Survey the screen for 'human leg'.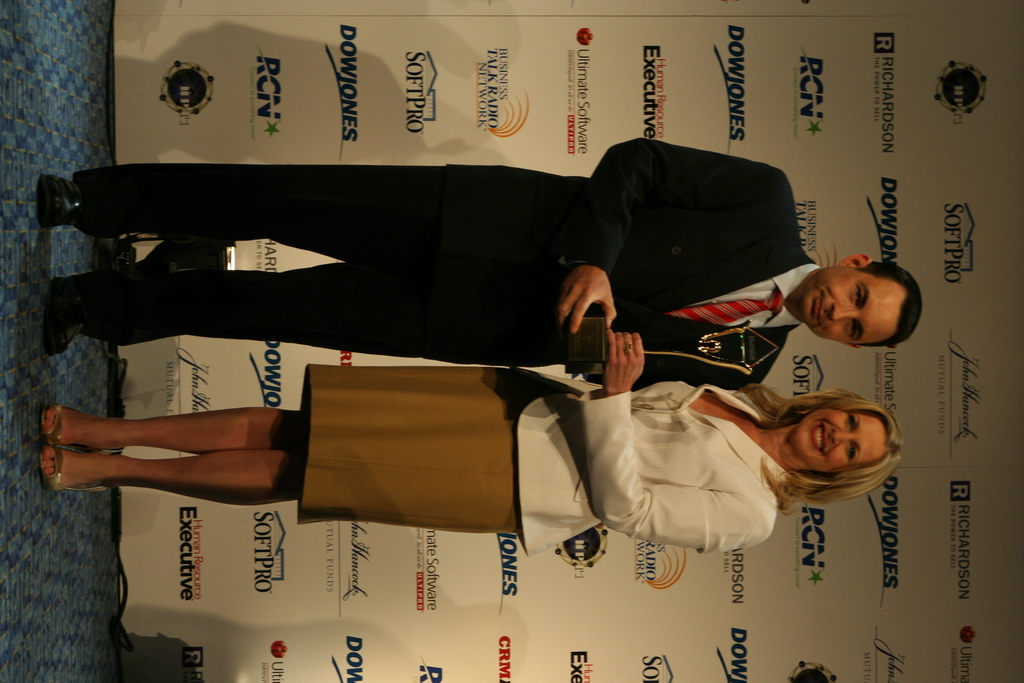
Survey found: 44,273,447,360.
